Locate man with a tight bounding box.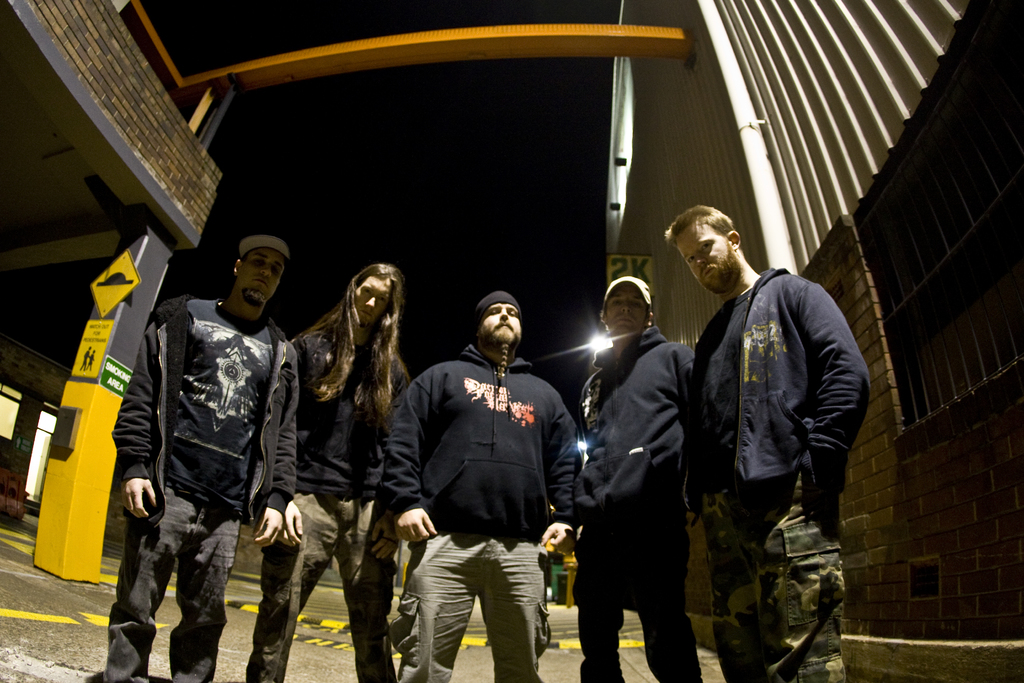
detection(241, 258, 420, 682).
